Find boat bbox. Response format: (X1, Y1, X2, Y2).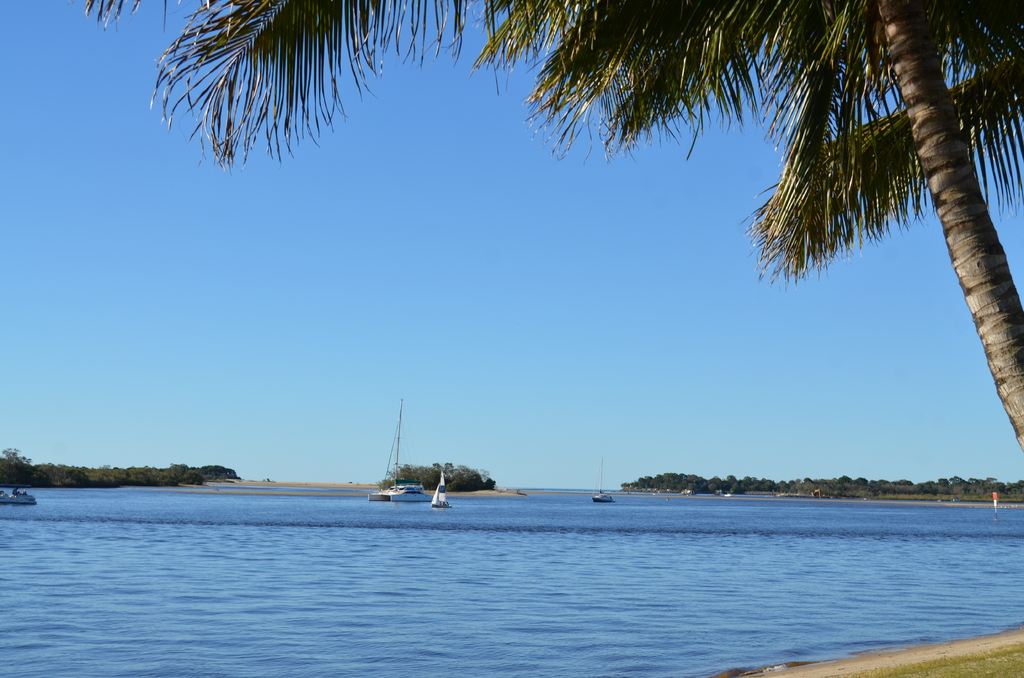
(721, 488, 733, 498).
